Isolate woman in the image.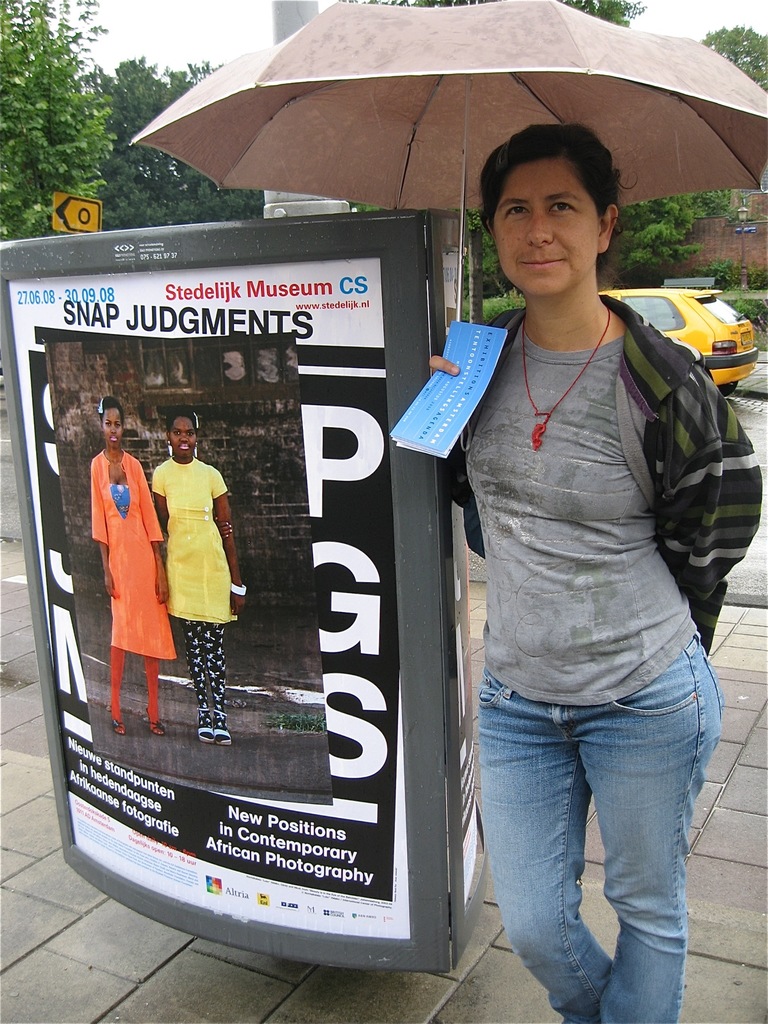
Isolated region: [90, 398, 179, 734].
